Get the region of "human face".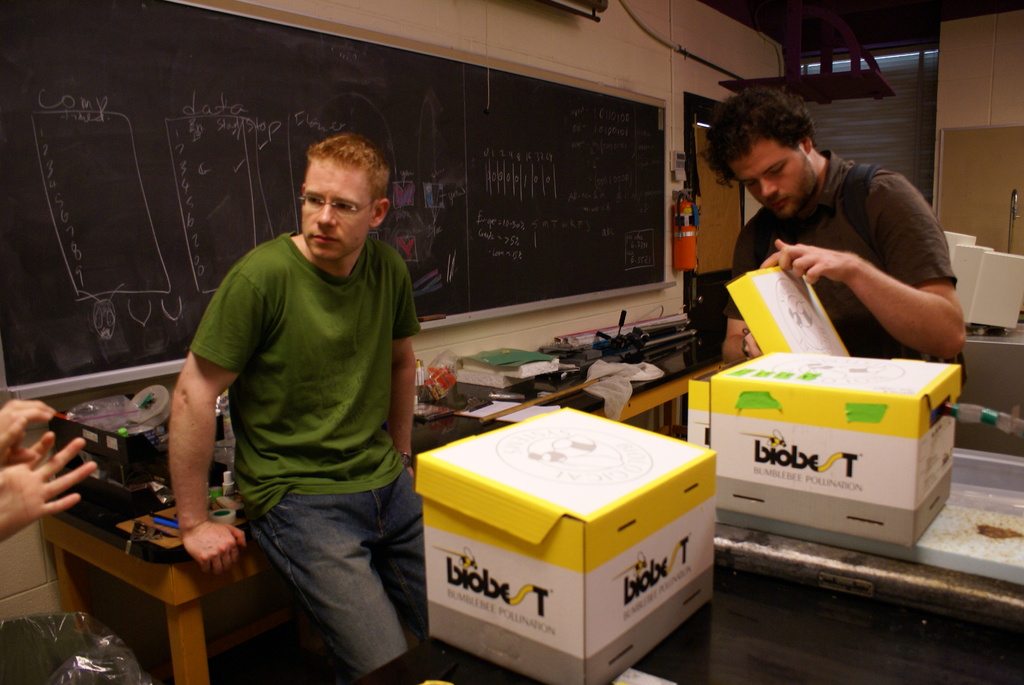
select_region(732, 137, 823, 222).
